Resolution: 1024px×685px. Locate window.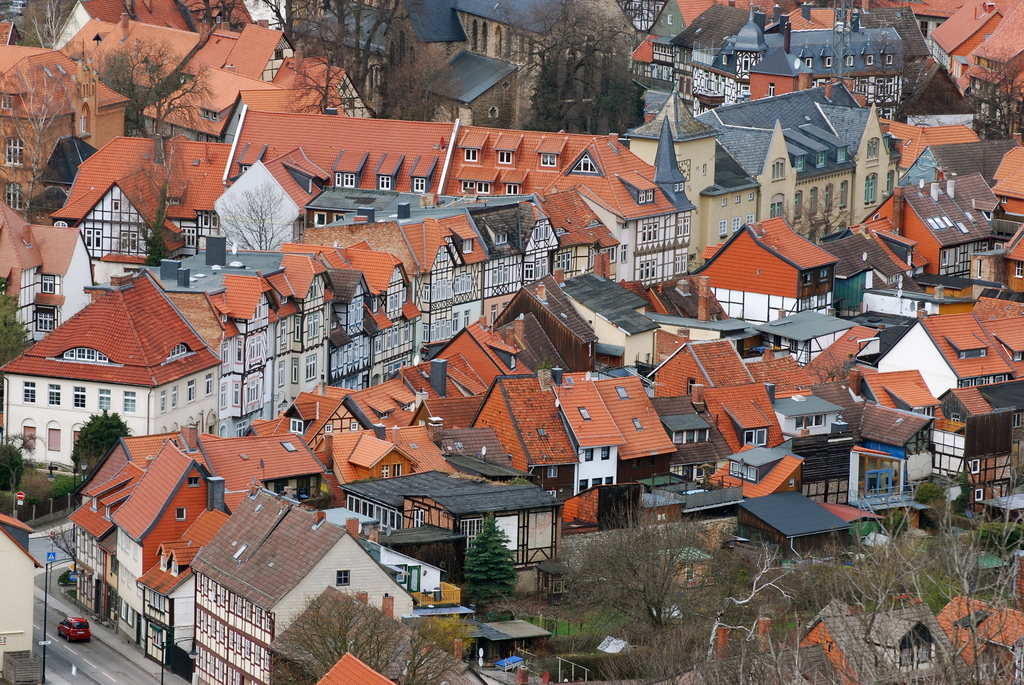
{"x1": 168, "y1": 344, "x2": 188, "y2": 358}.
